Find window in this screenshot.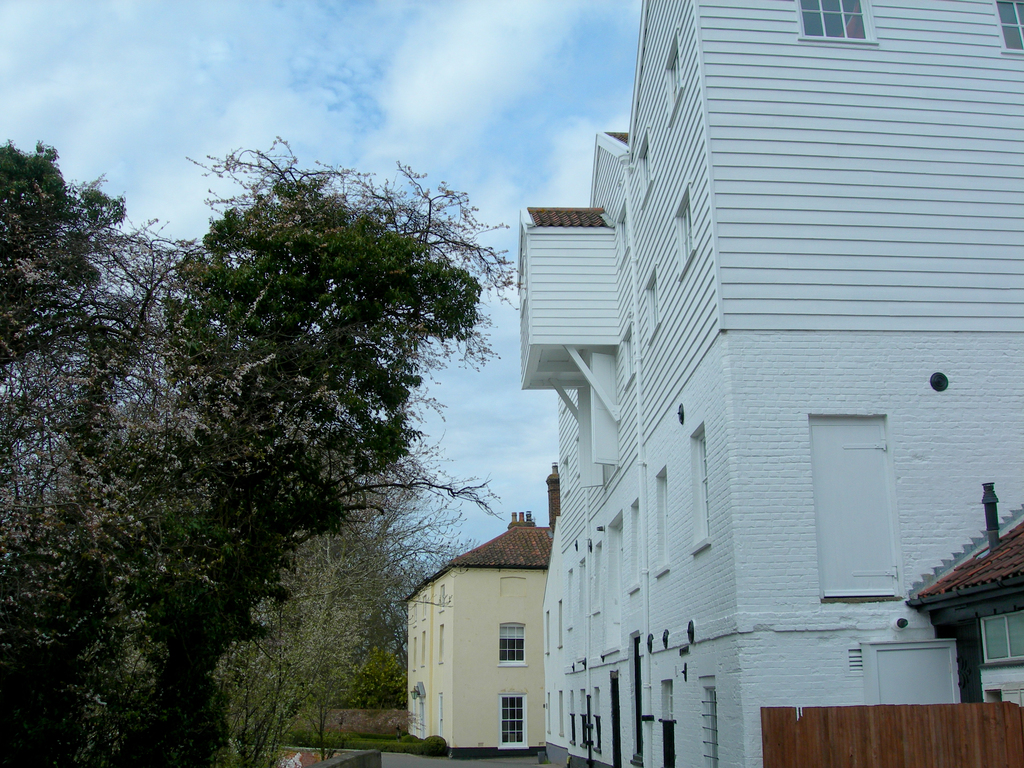
The bounding box for window is box(989, 610, 1022, 662).
